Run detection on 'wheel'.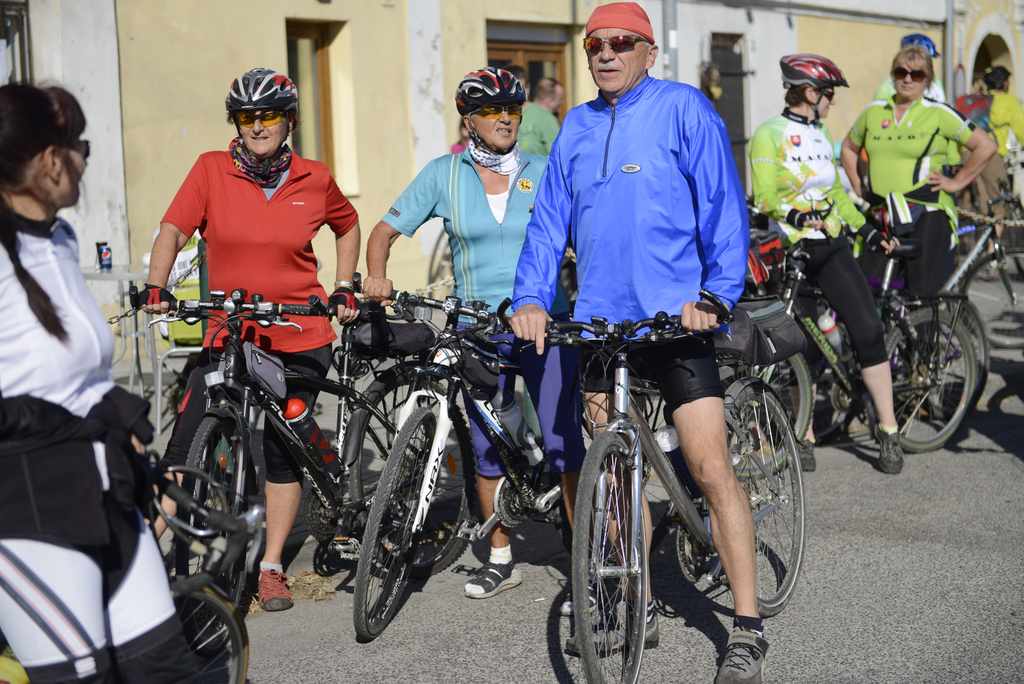
Result: {"x1": 353, "y1": 408, "x2": 436, "y2": 640}.
